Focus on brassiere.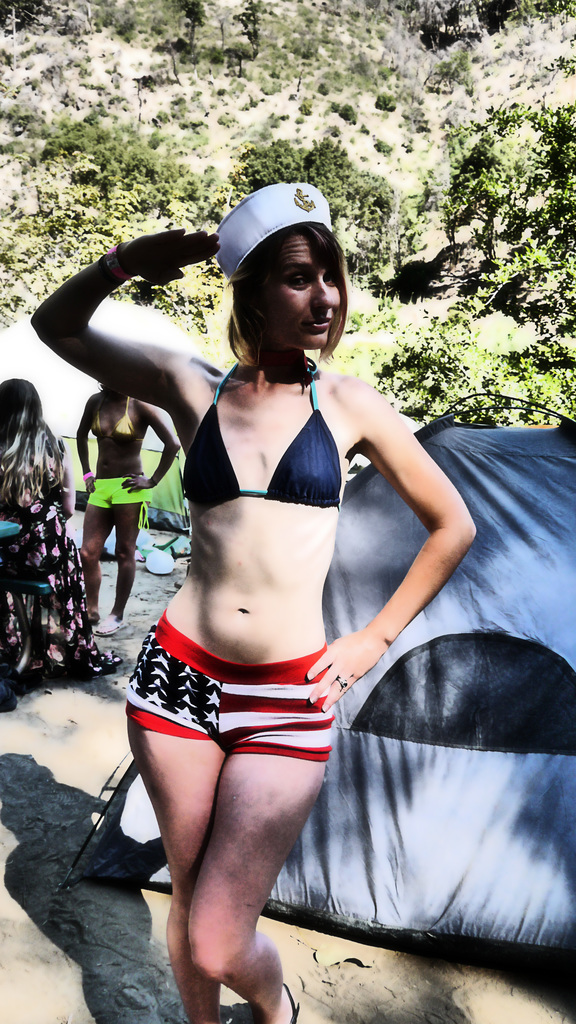
Focused at [x1=180, y1=354, x2=345, y2=538].
